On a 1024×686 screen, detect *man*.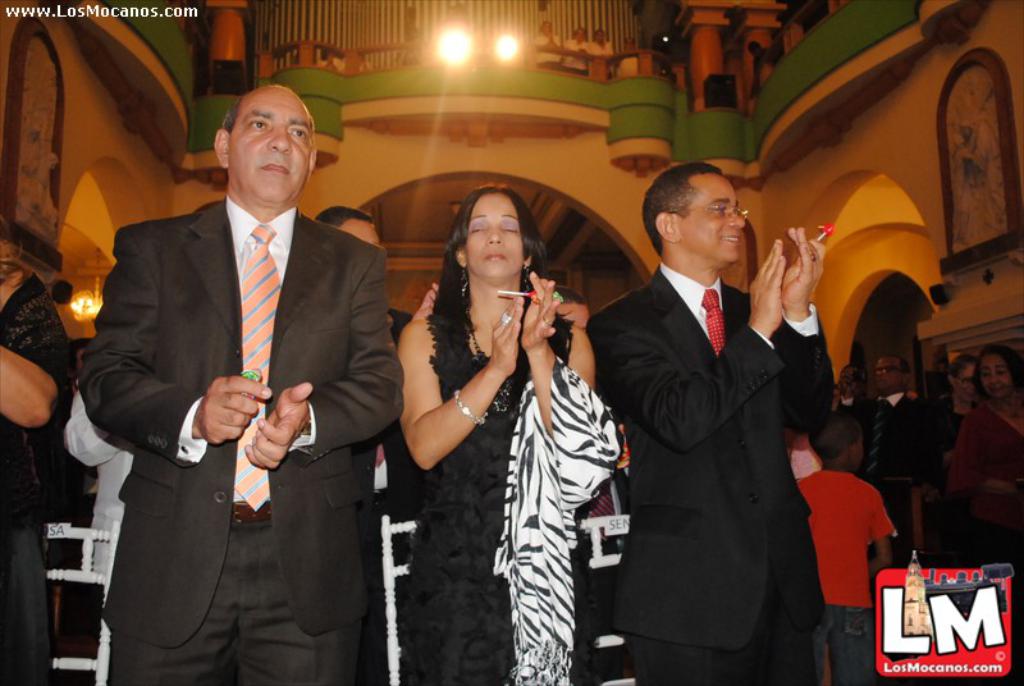
BBox(79, 79, 410, 685).
